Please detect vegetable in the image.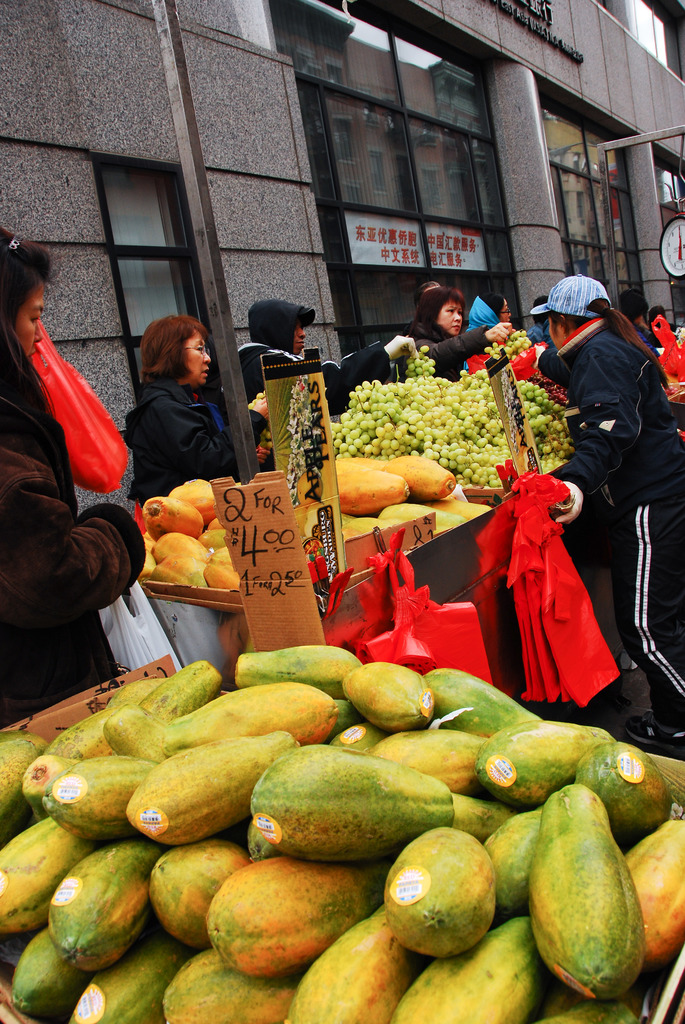
bbox=(342, 669, 446, 735).
